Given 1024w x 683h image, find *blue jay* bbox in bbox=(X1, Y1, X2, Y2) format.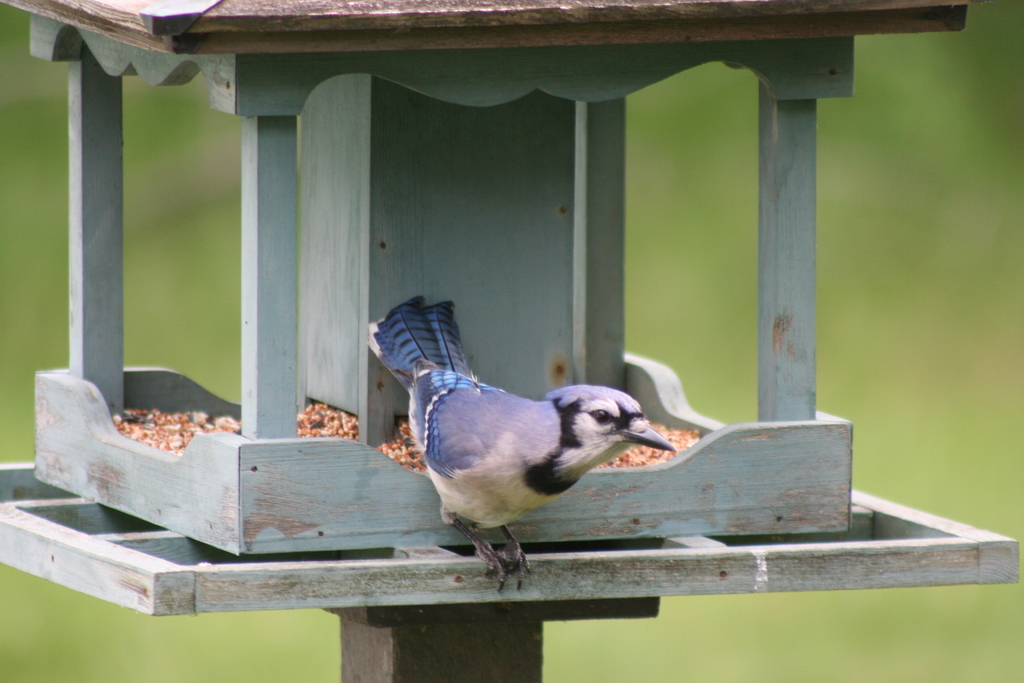
bbox=(366, 293, 678, 596).
